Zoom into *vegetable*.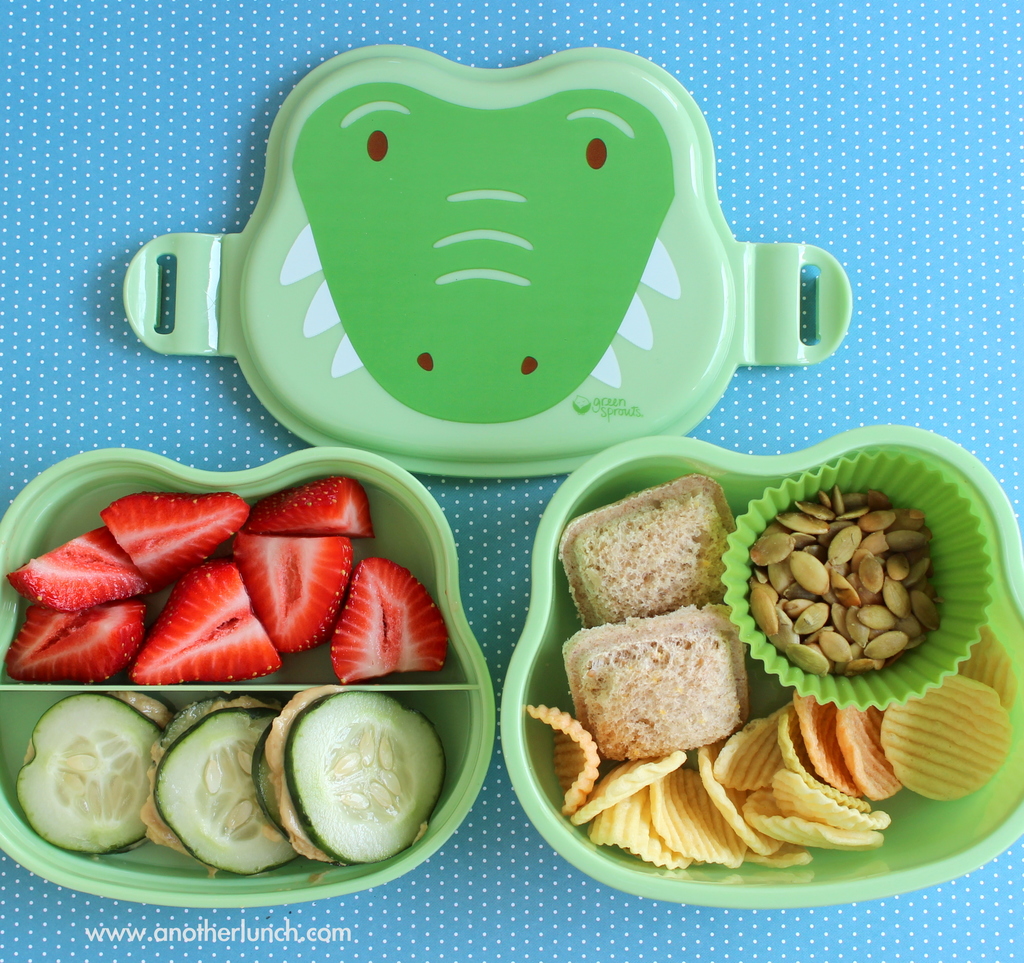
Zoom target: locate(148, 694, 315, 877).
